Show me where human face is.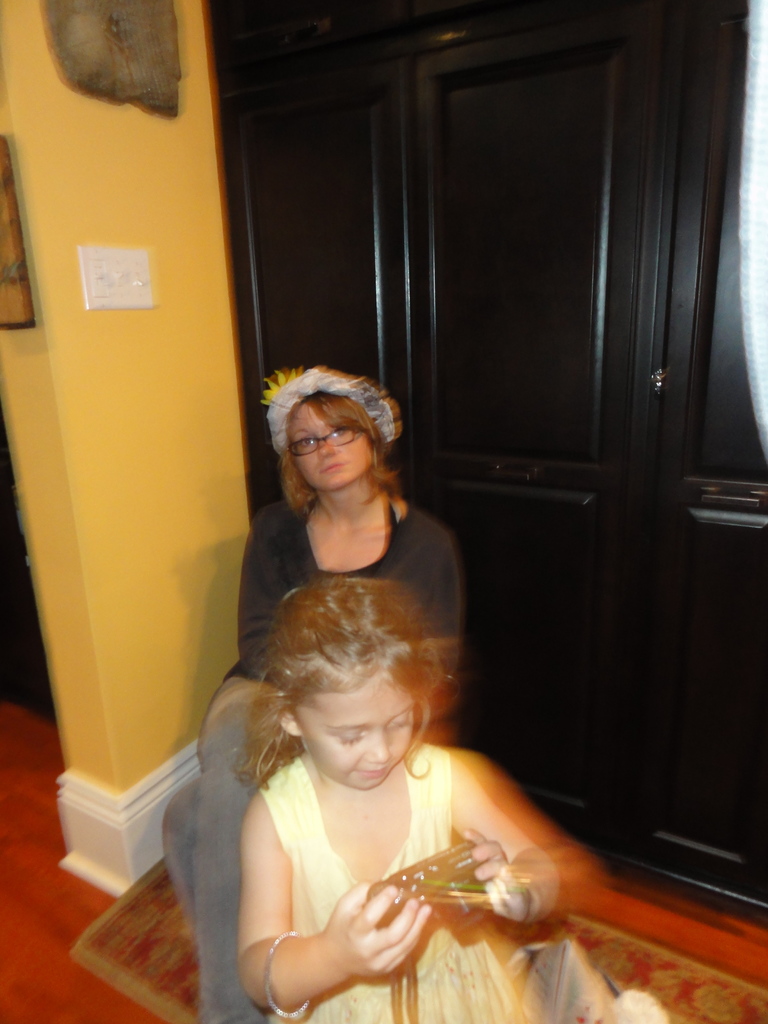
human face is at 305, 672, 414, 794.
